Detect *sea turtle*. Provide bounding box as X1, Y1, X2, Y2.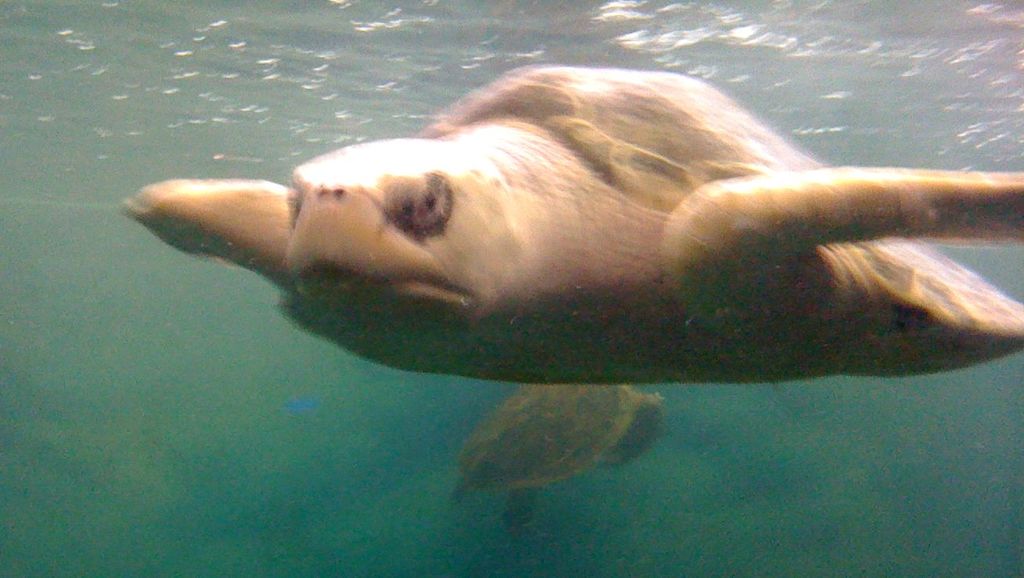
118, 58, 1023, 384.
